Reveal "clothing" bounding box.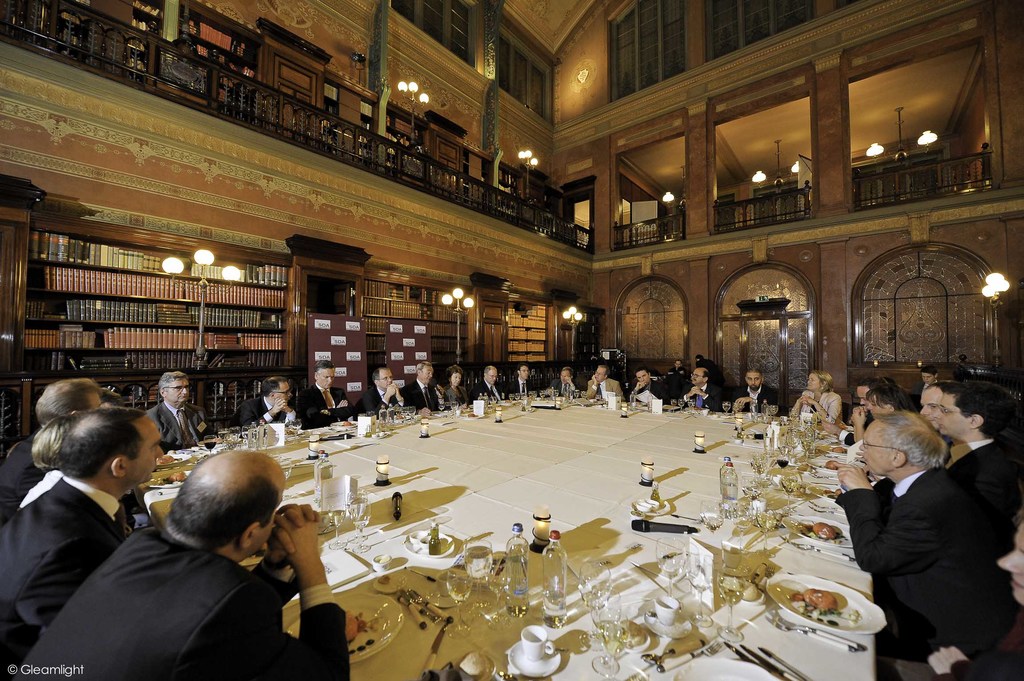
Revealed: l=17, t=511, r=361, b=680.
